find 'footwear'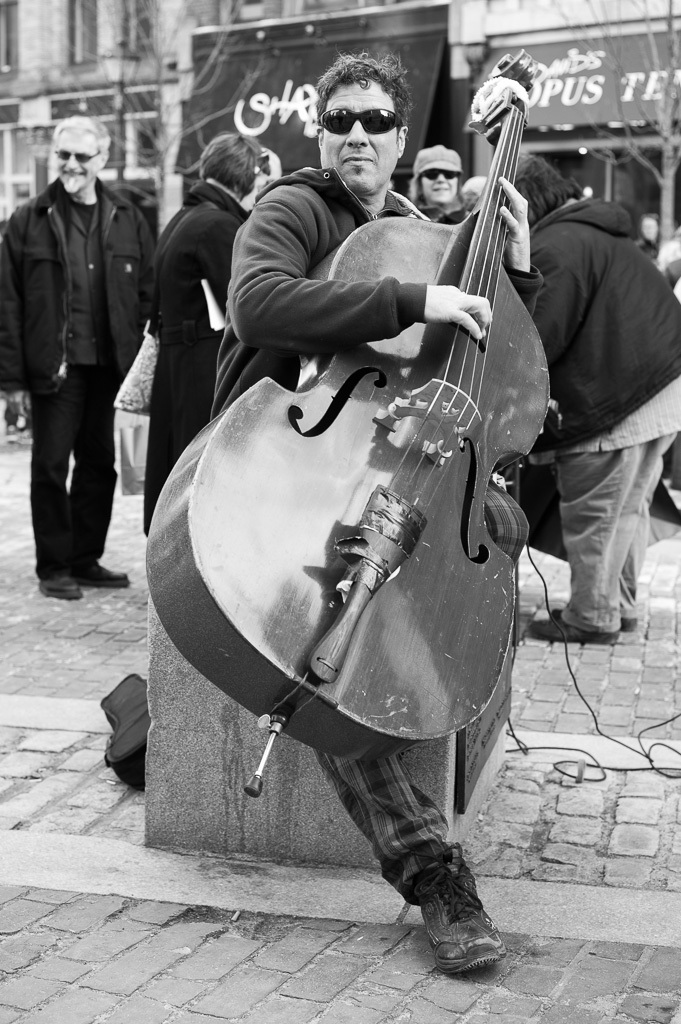
crop(522, 604, 614, 638)
